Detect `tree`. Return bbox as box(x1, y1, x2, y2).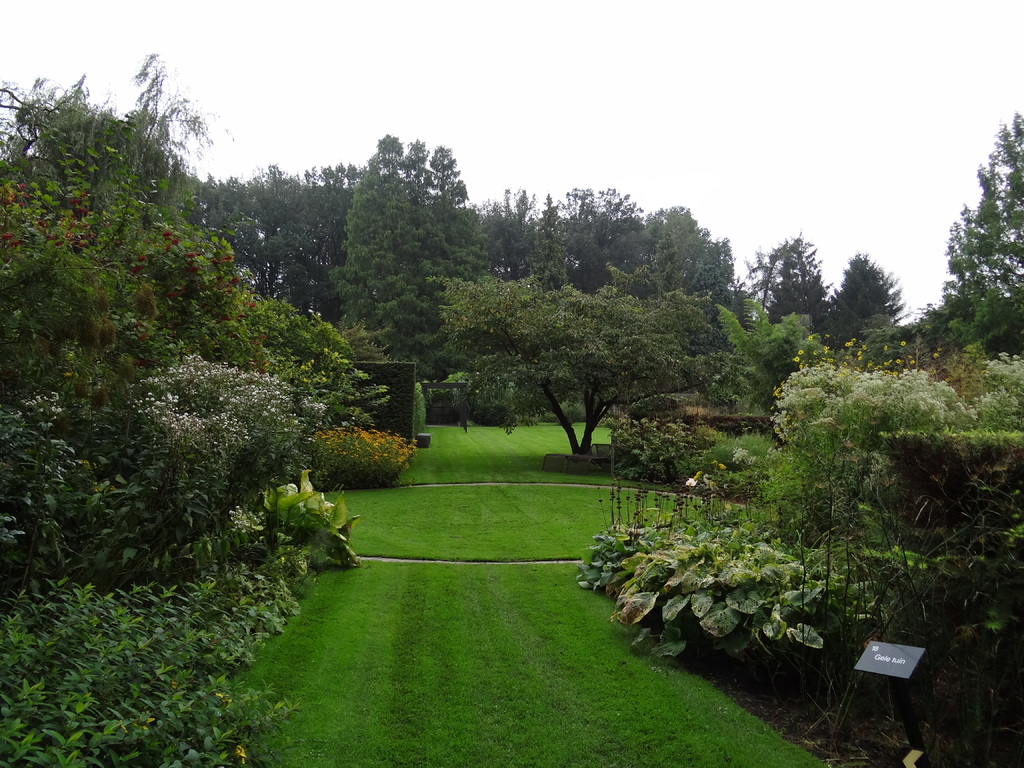
box(901, 120, 1023, 346).
